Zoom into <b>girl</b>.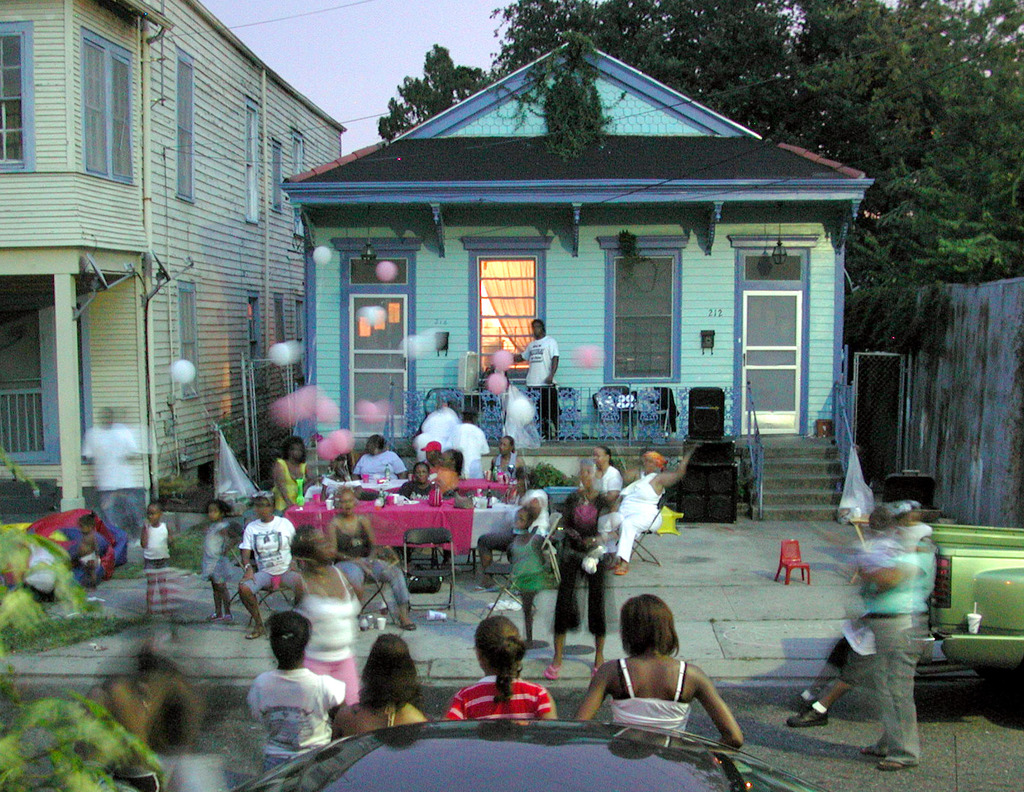
Zoom target: {"x1": 76, "y1": 513, "x2": 129, "y2": 578}.
